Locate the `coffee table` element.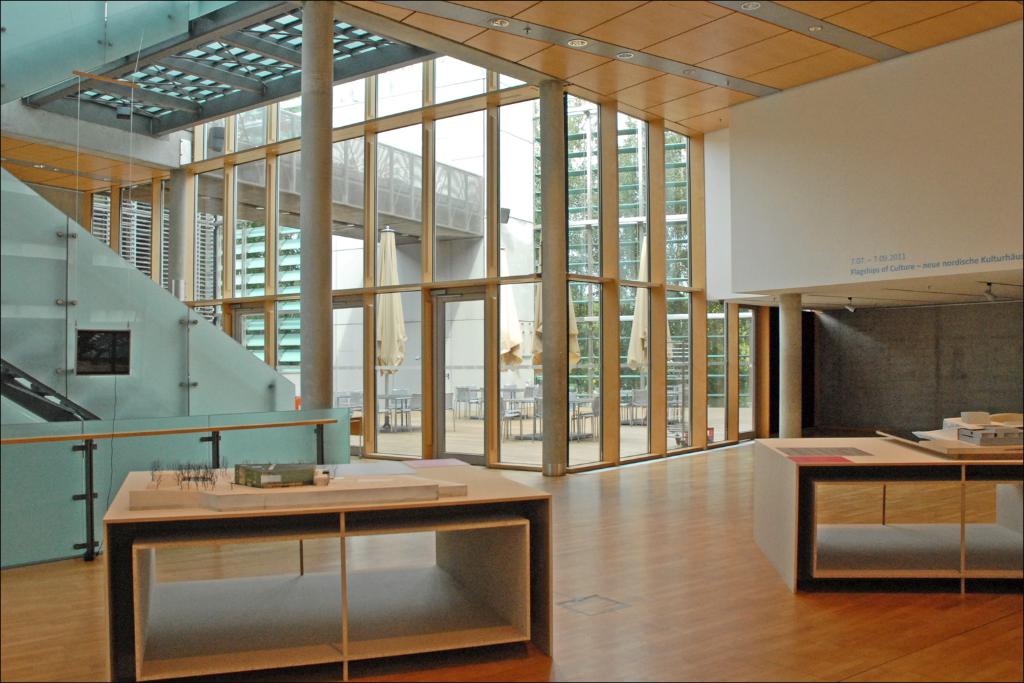
Element bbox: (93, 451, 574, 665).
